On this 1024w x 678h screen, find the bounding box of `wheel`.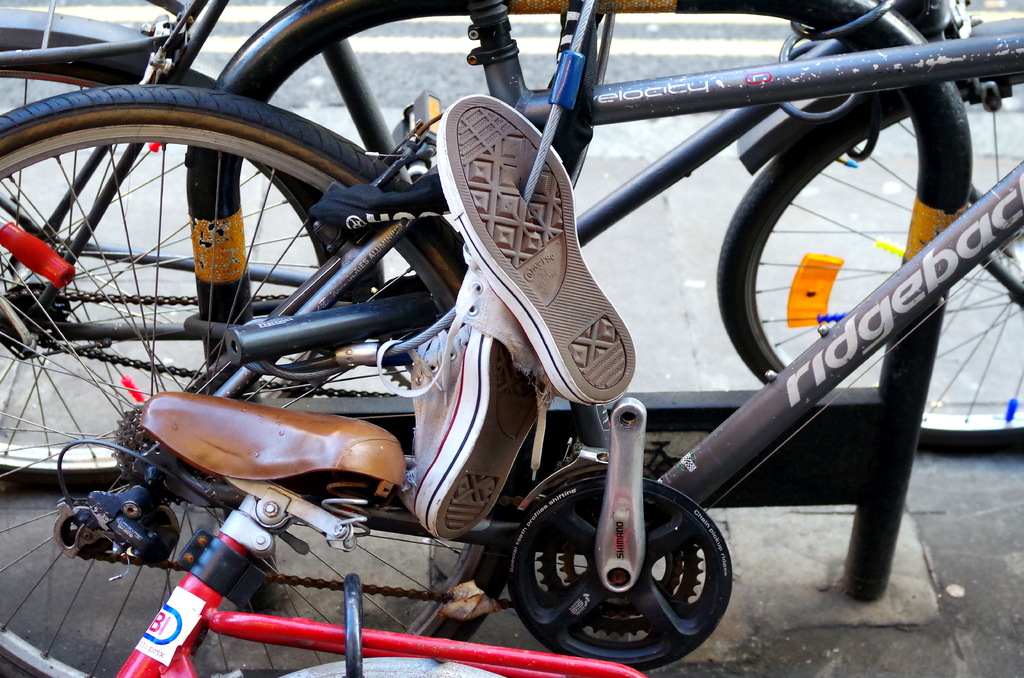
Bounding box: 496 480 733 654.
